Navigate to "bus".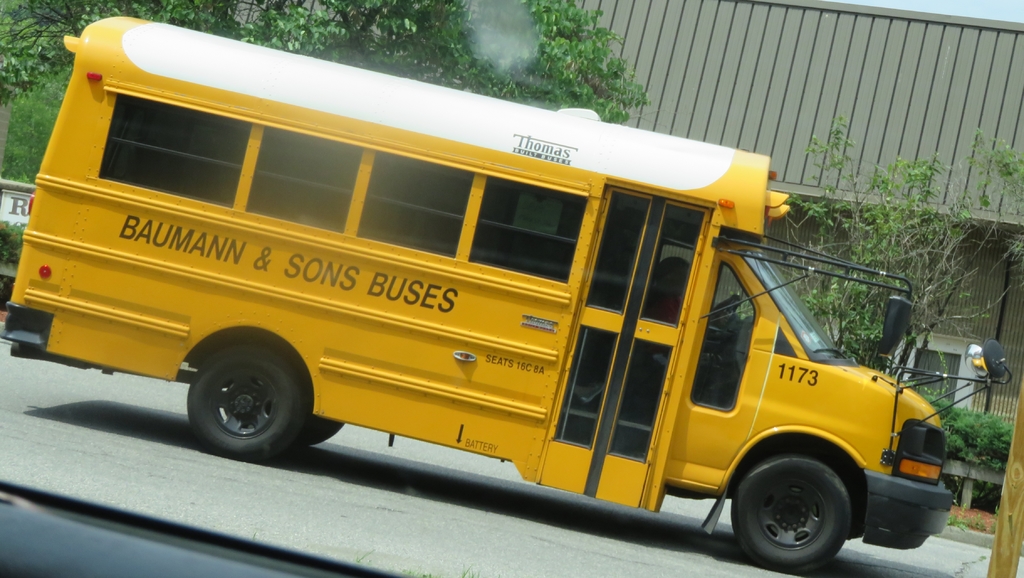
Navigation target: BBox(0, 15, 1018, 575).
